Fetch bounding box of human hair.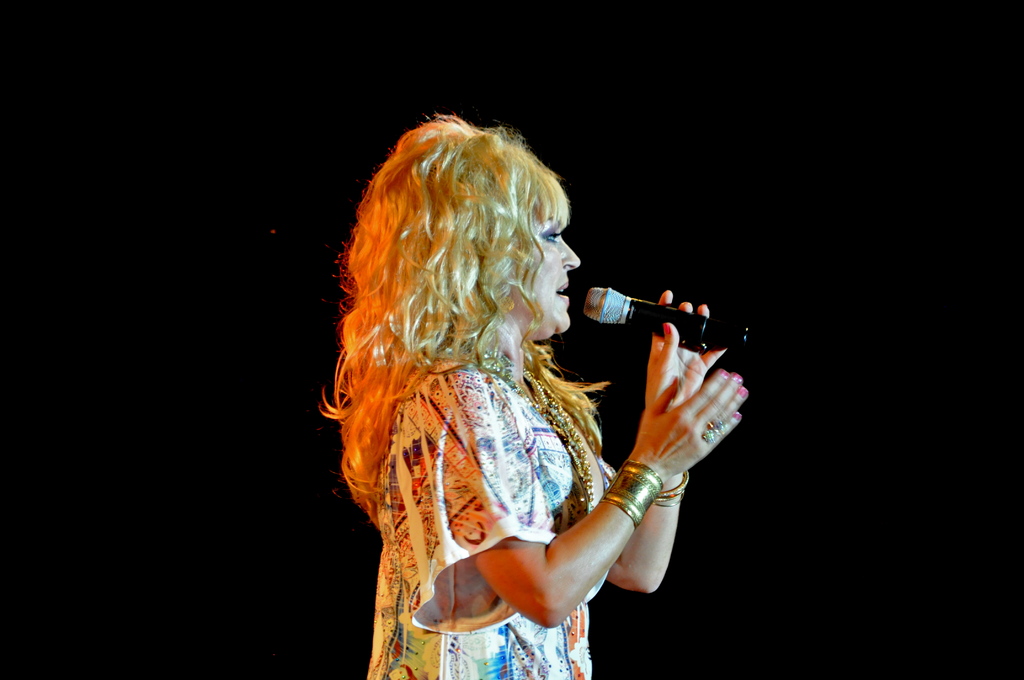
Bbox: (317, 95, 605, 556).
